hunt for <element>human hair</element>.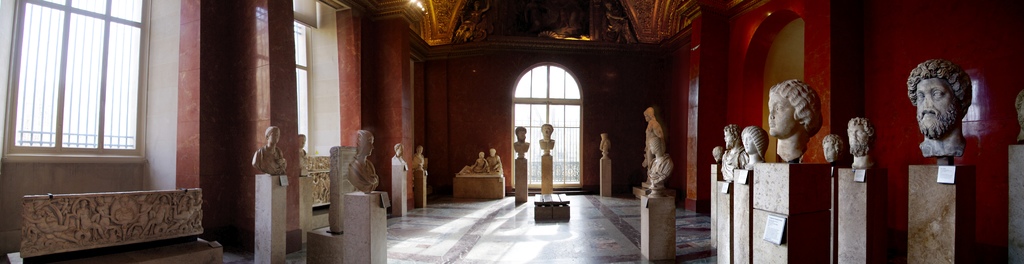
Hunted down at <bbox>720, 124, 744, 135</bbox>.
